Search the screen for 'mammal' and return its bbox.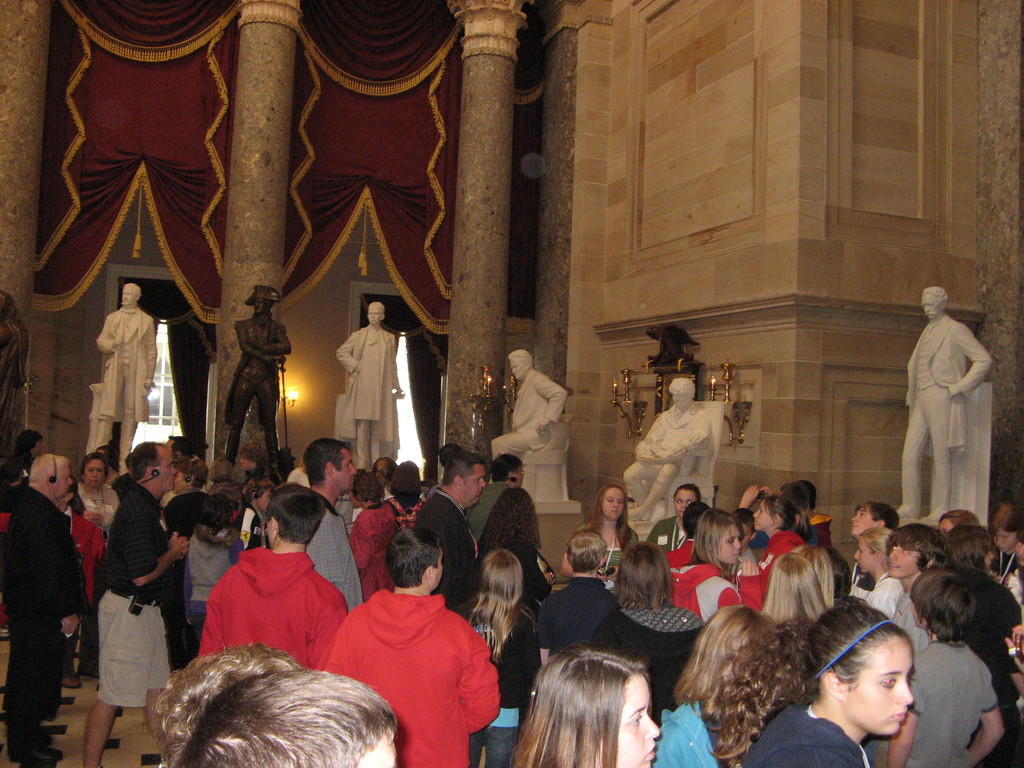
Found: region(70, 448, 127, 678).
